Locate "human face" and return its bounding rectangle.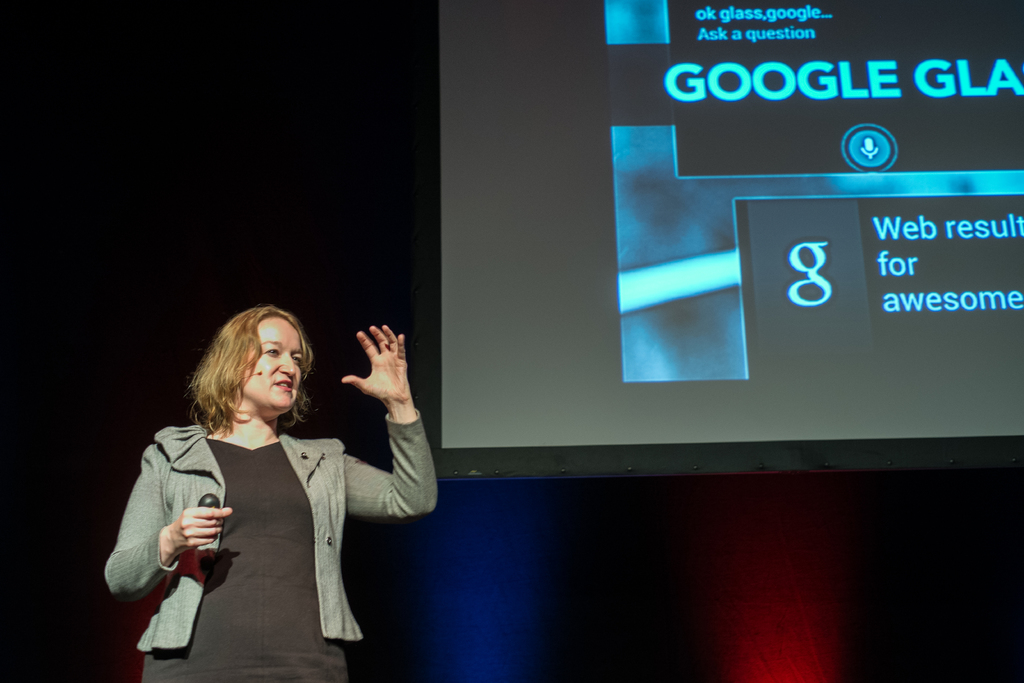
crop(240, 311, 307, 407).
